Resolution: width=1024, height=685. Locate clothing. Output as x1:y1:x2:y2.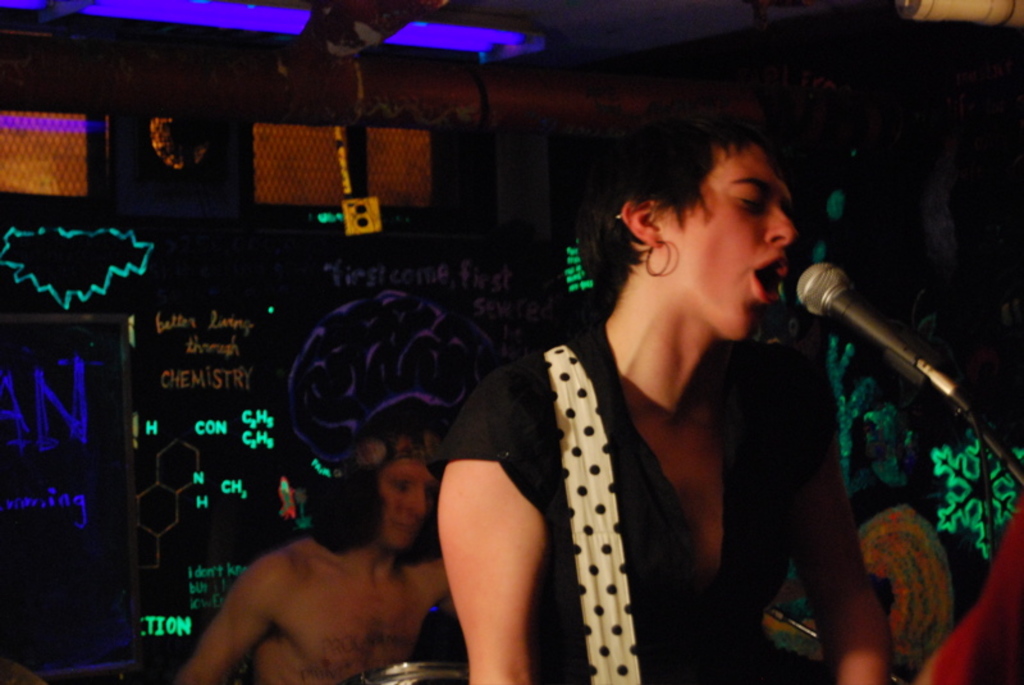
460:248:858:684.
